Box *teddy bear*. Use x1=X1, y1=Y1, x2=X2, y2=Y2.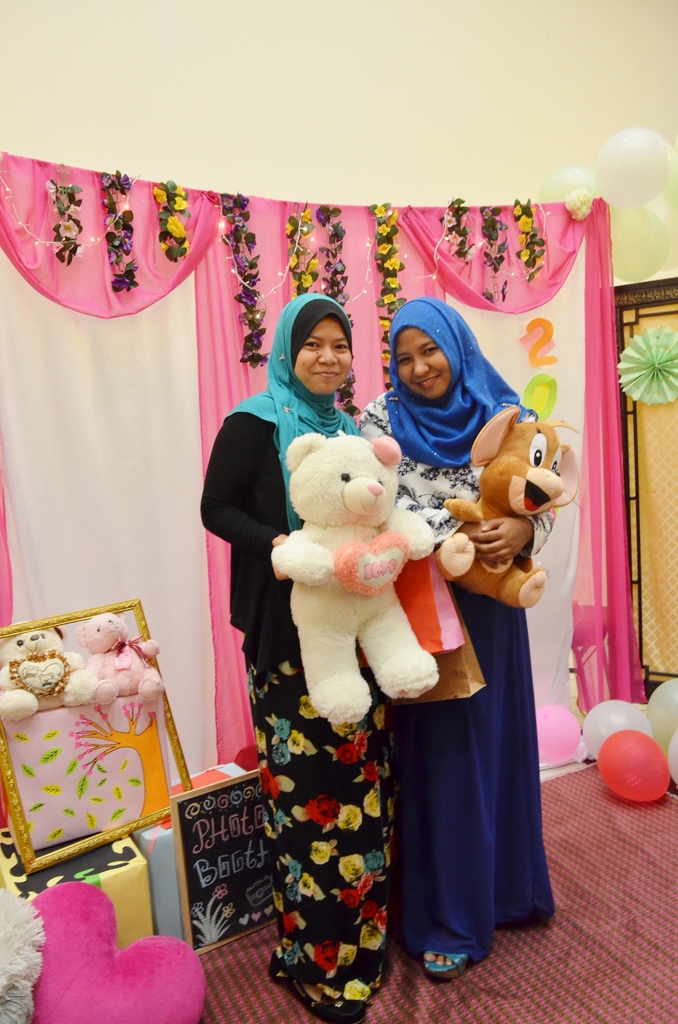
x1=76, y1=612, x2=163, y2=707.
